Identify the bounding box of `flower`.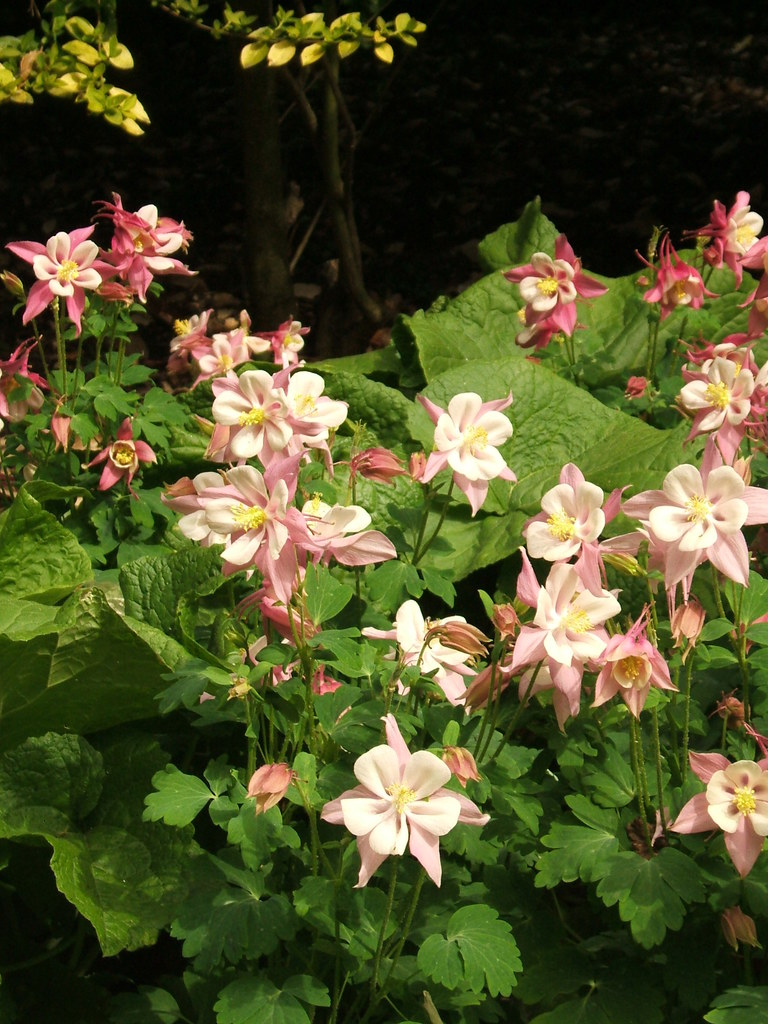
77:414:161:501.
